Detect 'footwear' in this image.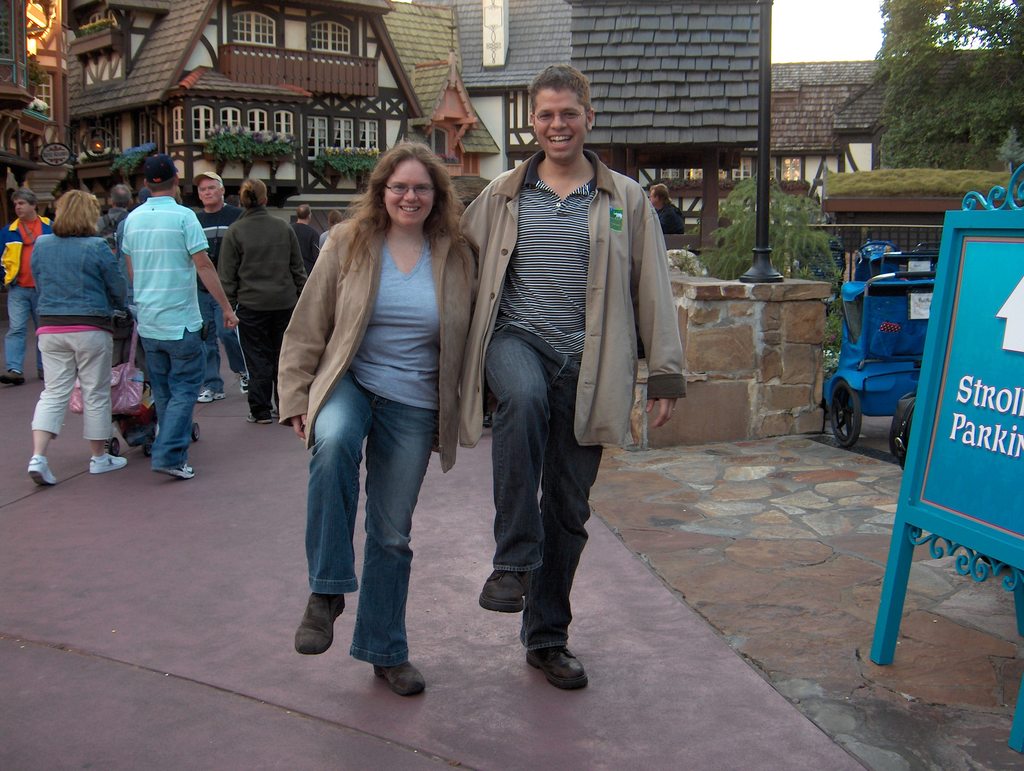
Detection: box(155, 460, 196, 479).
